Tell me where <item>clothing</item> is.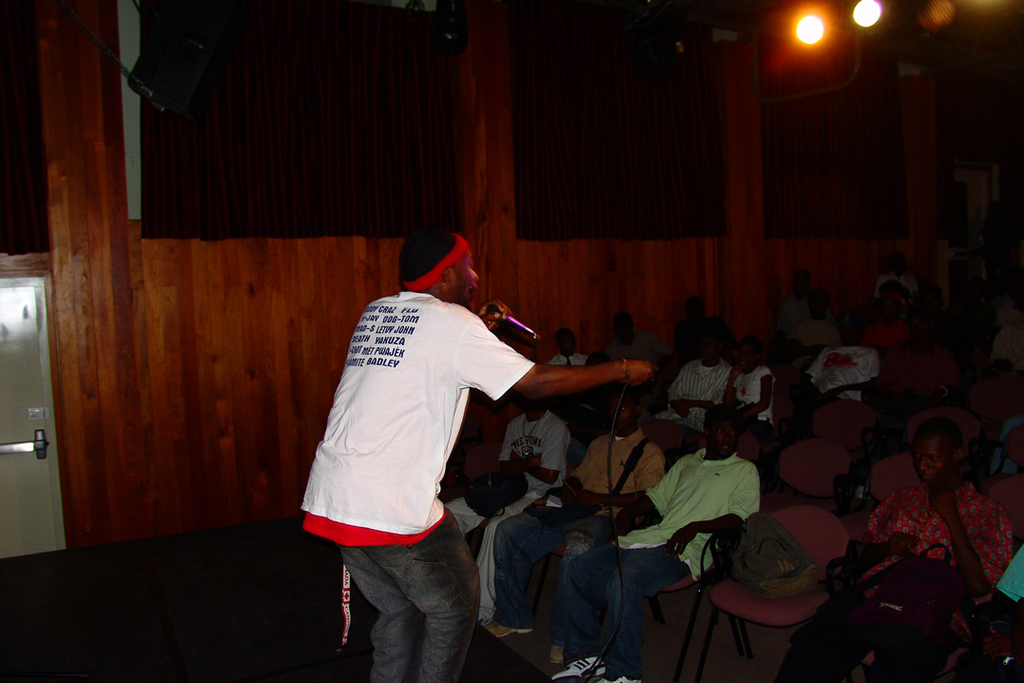
<item>clothing</item> is at crop(563, 448, 763, 674).
